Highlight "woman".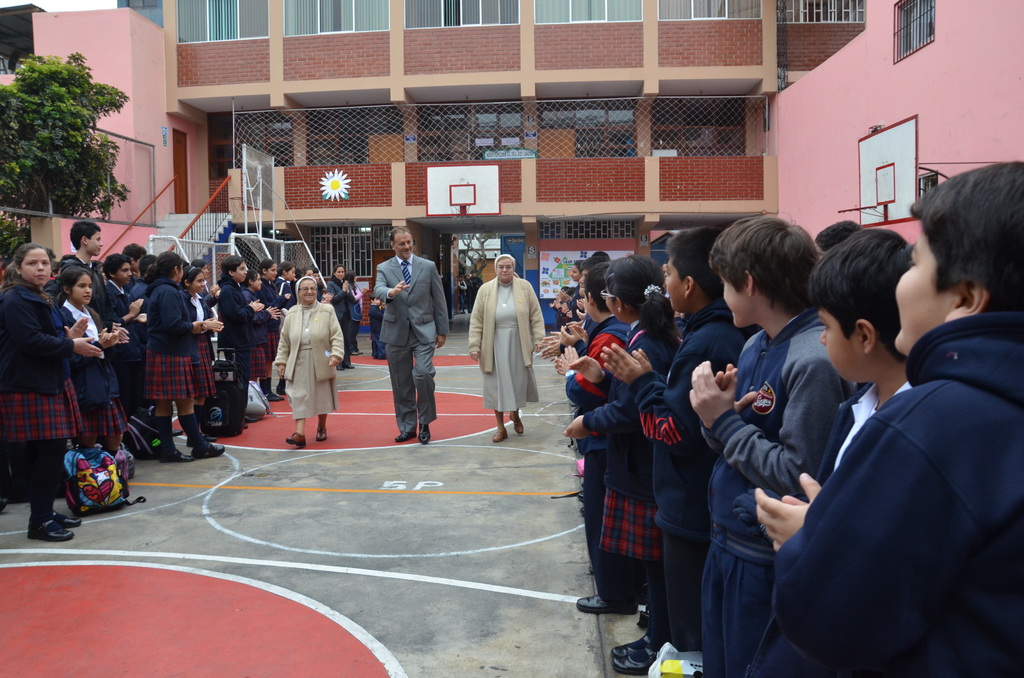
Highlighted region: [left=324, top=265, right=356, bottom=373].
